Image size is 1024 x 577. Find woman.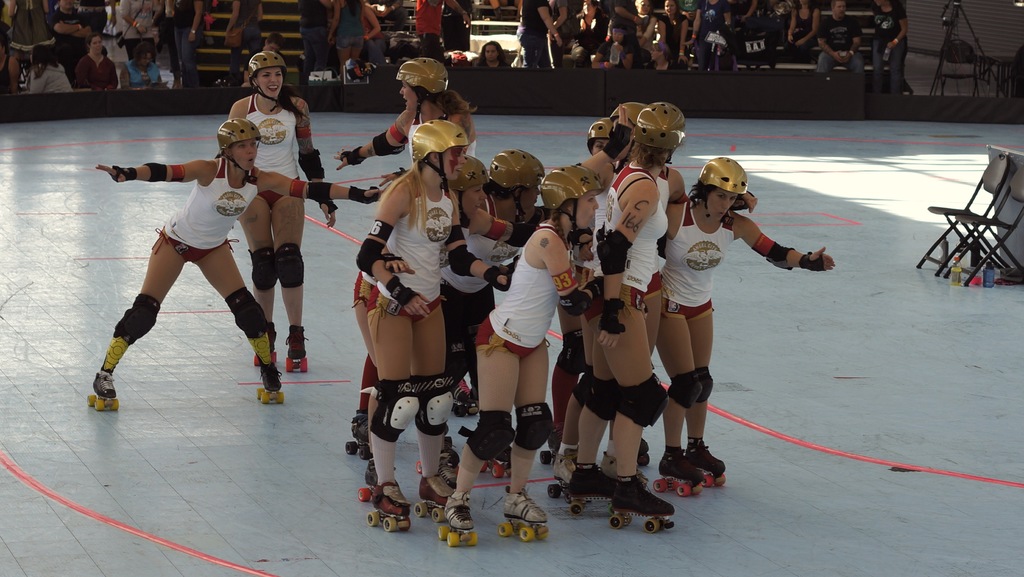
339/63/484/172.
